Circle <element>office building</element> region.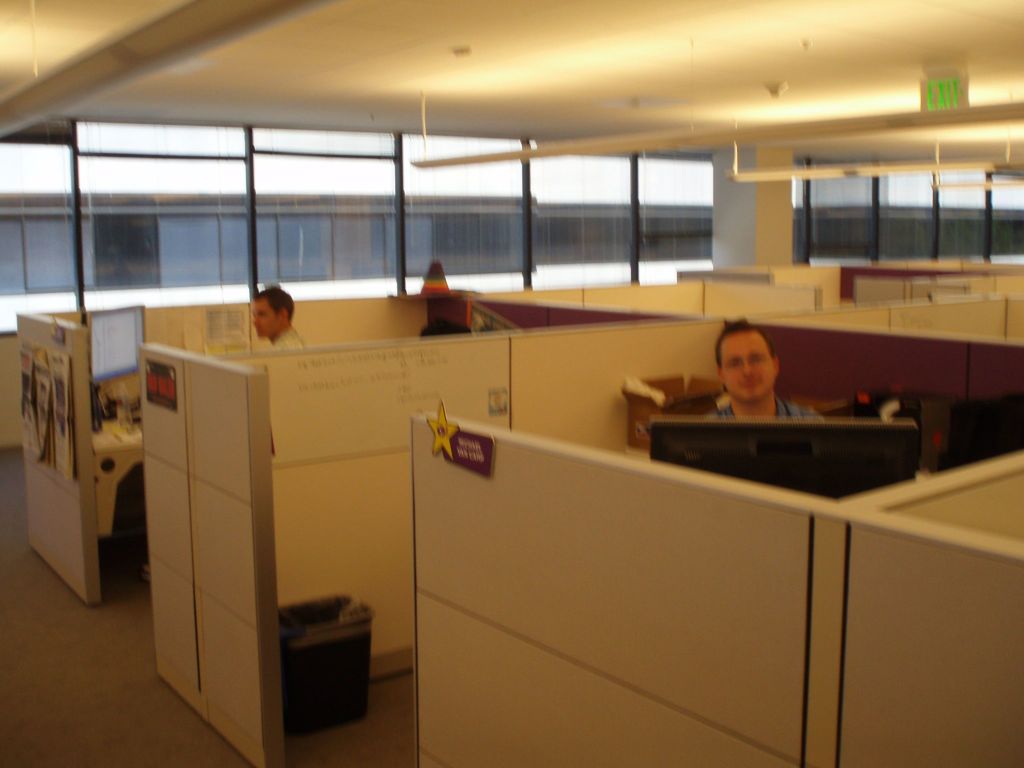
Region: (55,47,1002,767).
